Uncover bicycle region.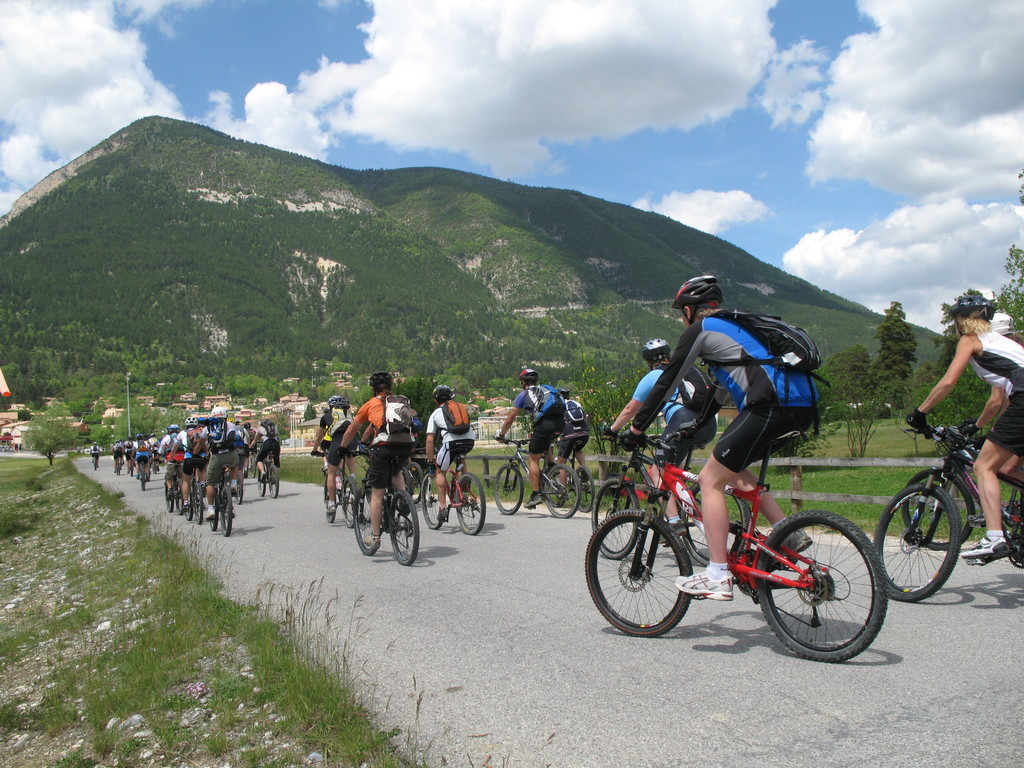
Uncovered: box(490, 434, 579, 538).
